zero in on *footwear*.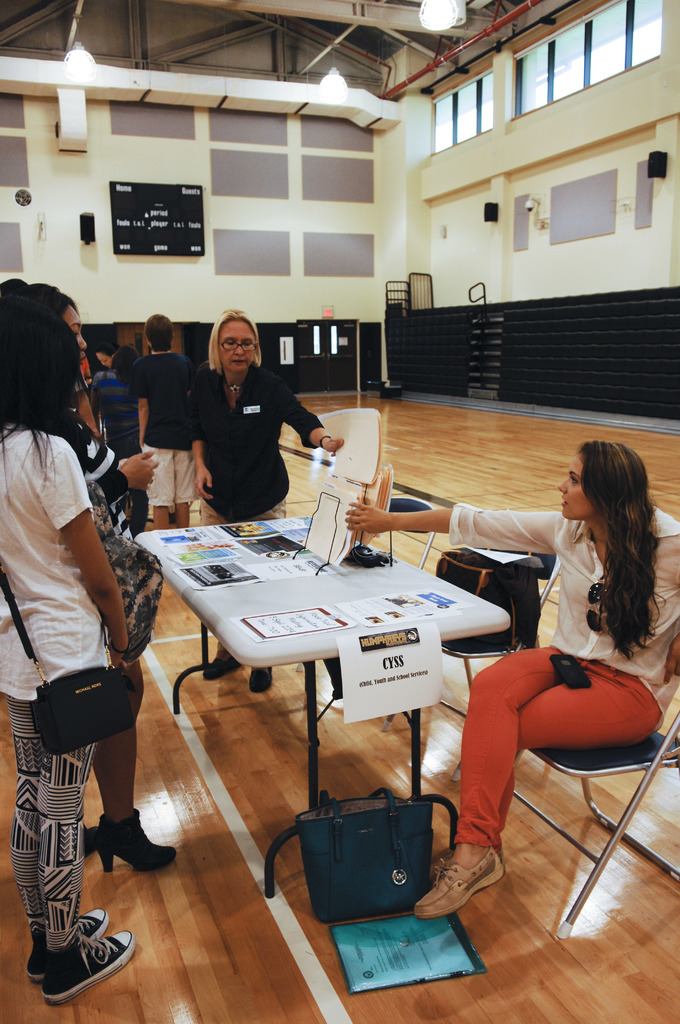
Zeroed in: l=36, t=928, r=133, b=1004.
